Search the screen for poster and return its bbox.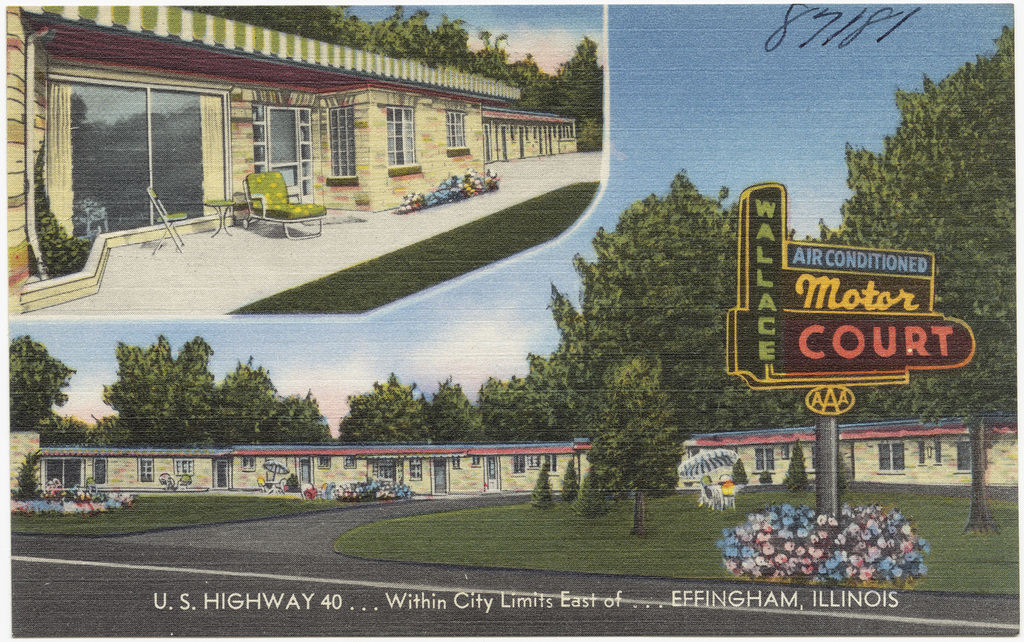
Found: region(0, 0, 1022, 641).
